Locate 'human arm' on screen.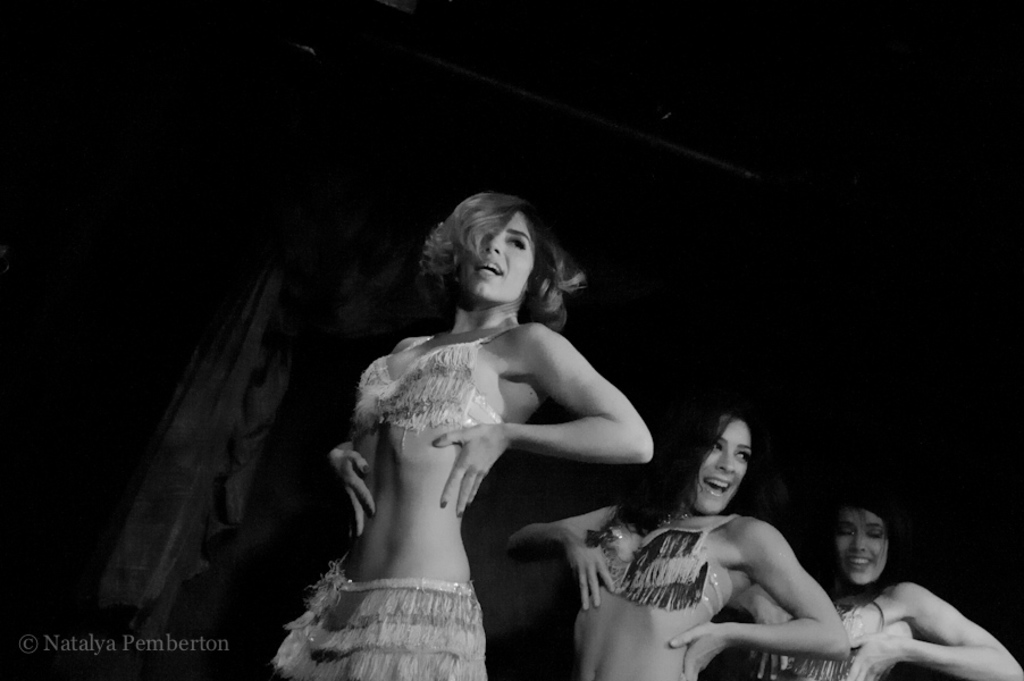
On screen at box=[843, 574, 1023, 680].
